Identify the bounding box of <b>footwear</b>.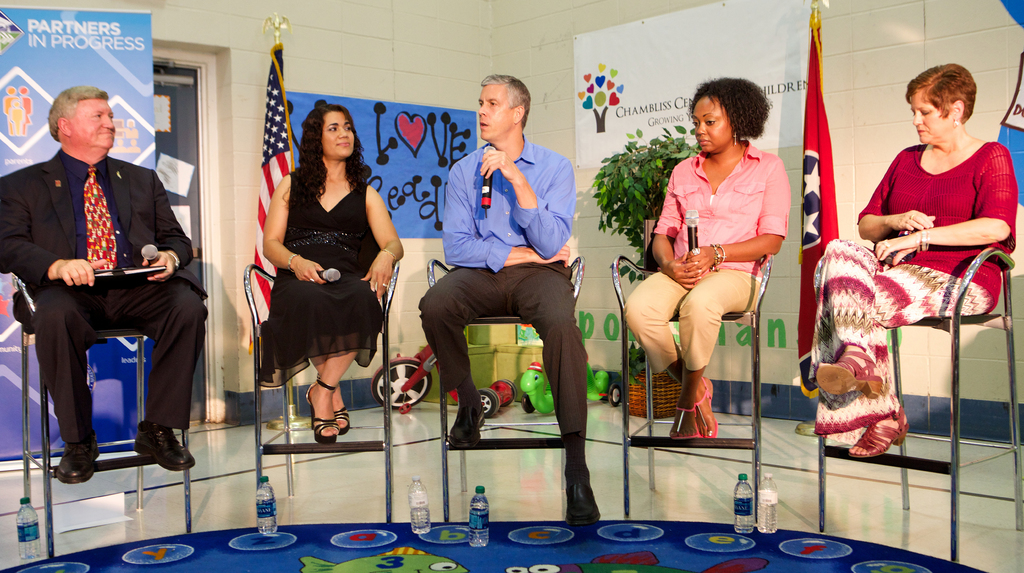
[x1=568, y1=481, x2=596, y2=528].
